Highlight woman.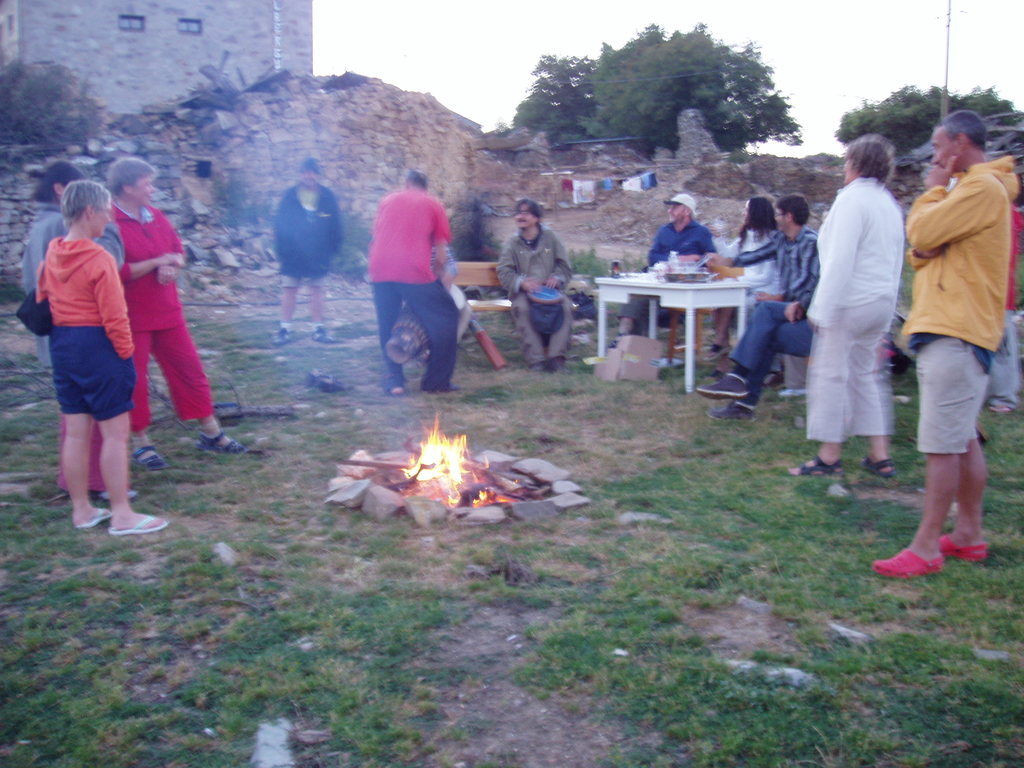
Highlighted region: 707,196,781,349.
